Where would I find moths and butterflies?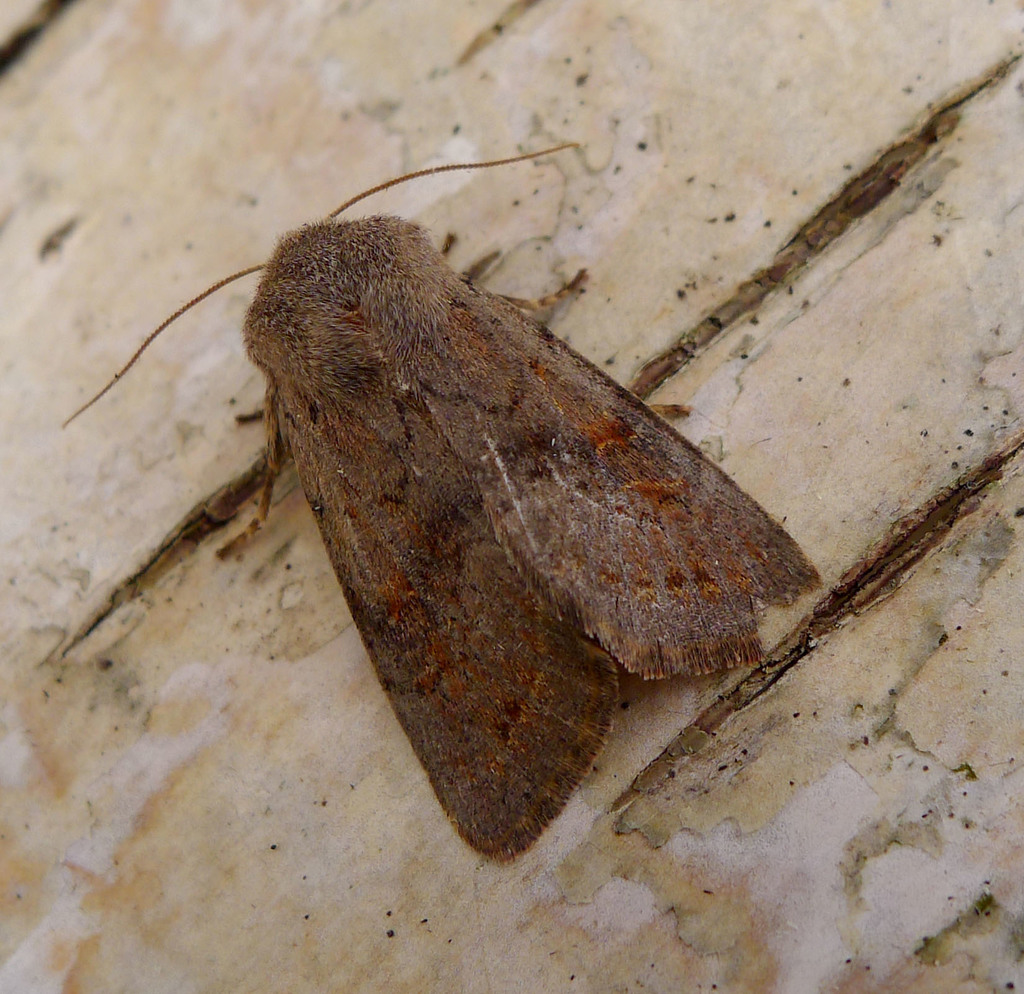
At <bbox>55, 137, 820, 885</bbox>.
